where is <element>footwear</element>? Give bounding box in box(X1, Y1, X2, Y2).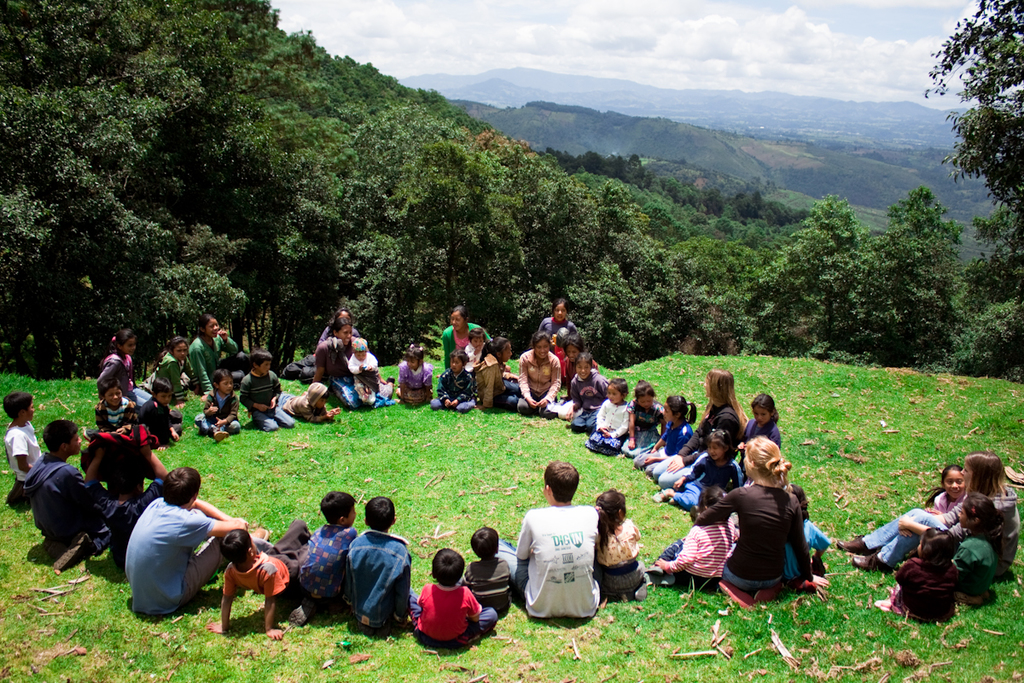
box(644, 563, 660, 576).
